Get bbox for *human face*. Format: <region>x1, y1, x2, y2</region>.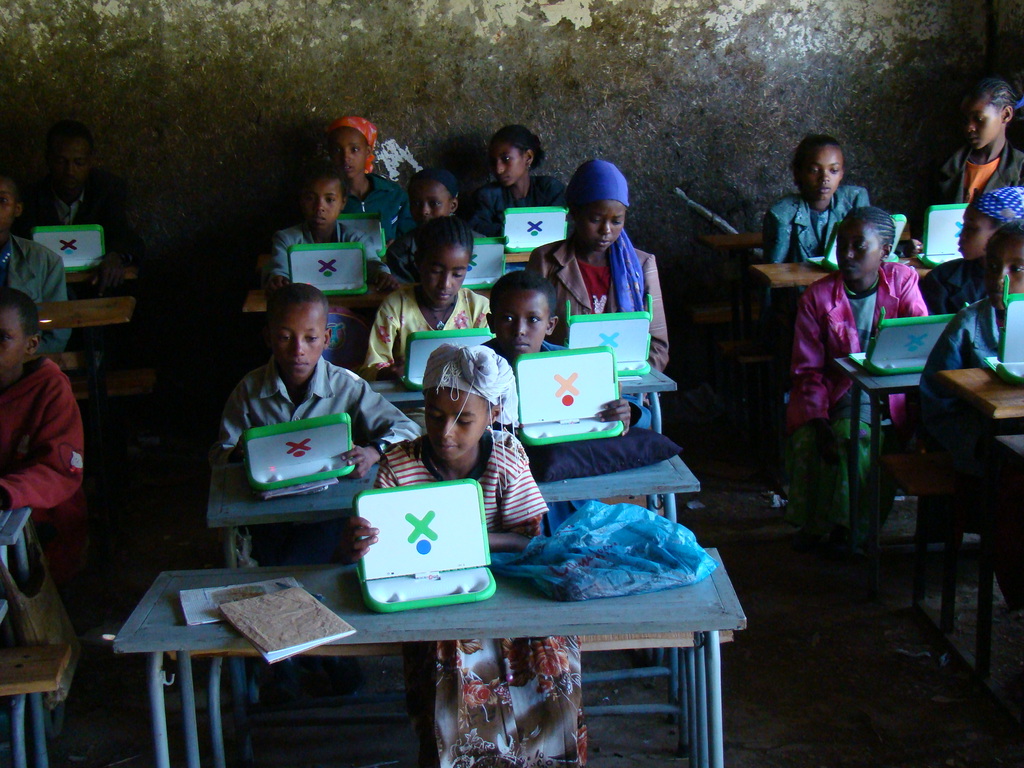
<region>302, 183, 343, 230</region>.
